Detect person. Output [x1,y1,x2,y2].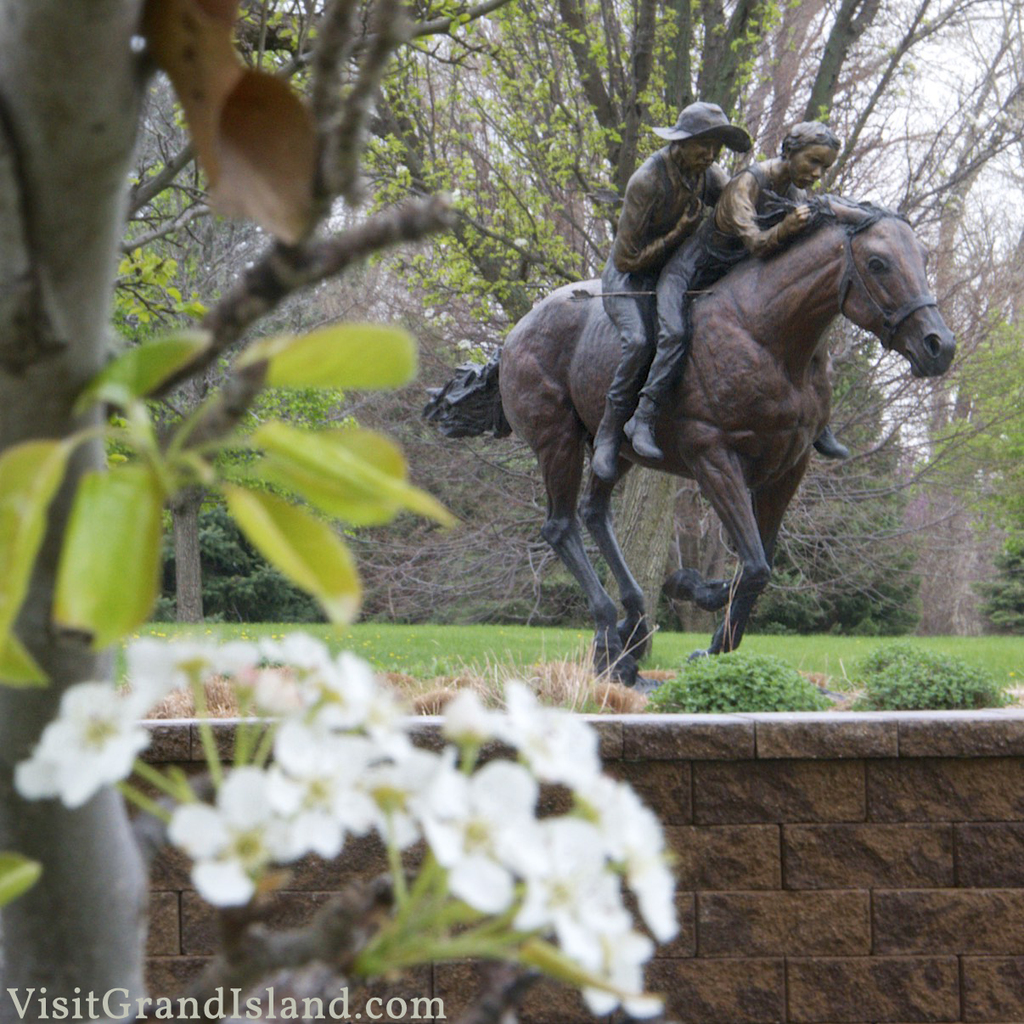
[622,119,846,456].
